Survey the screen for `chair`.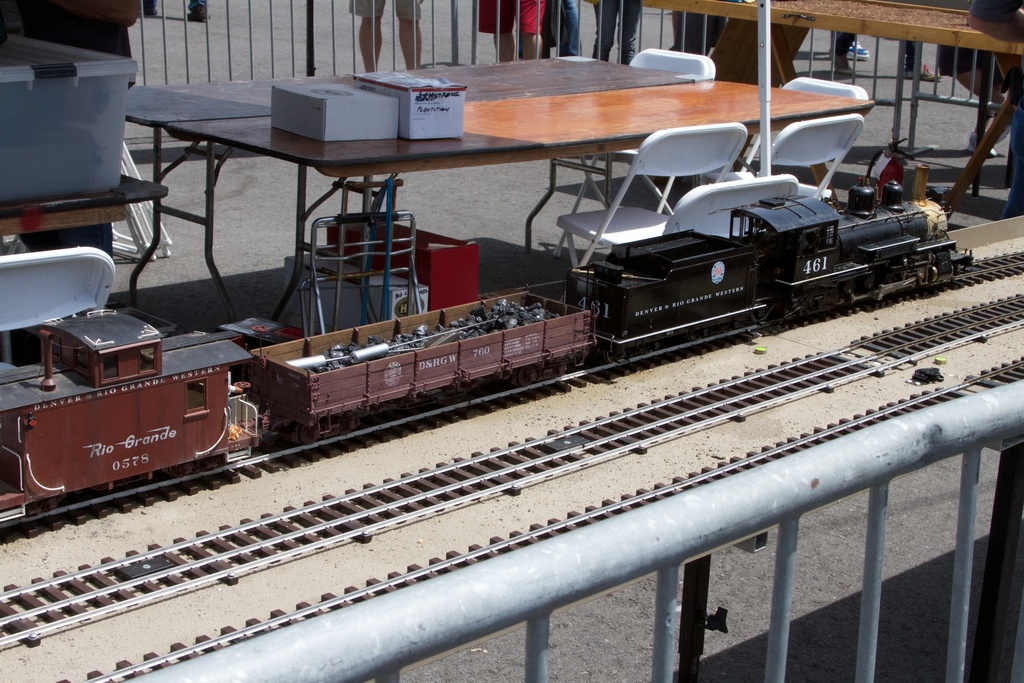
Survey found: bbox(742, 111, 863, 204).
